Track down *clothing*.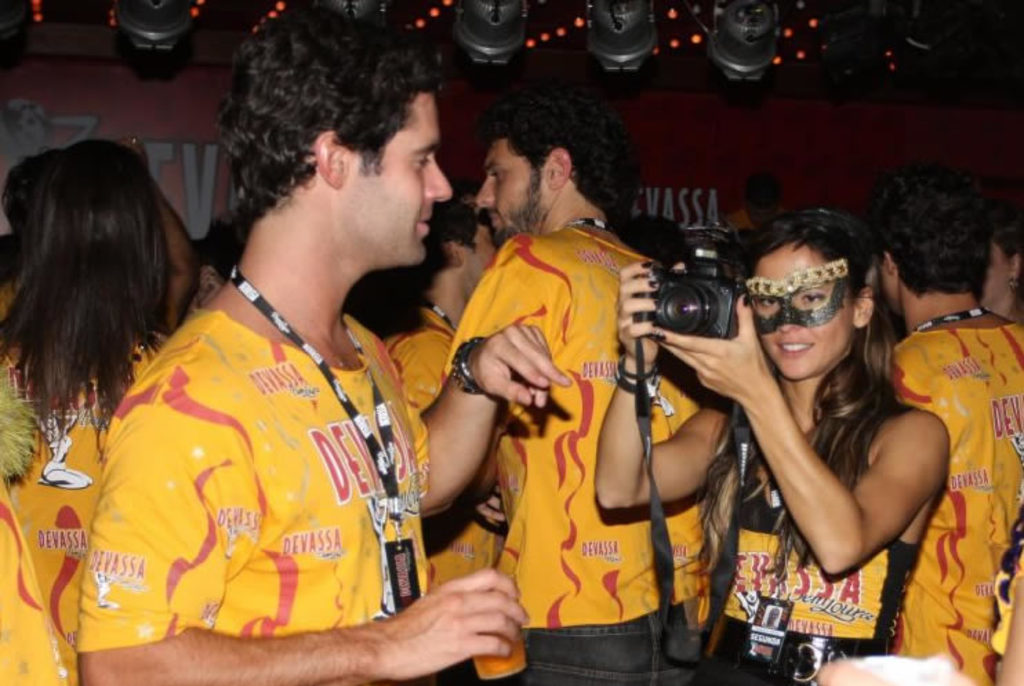
Tracked to (0, 334, 168, 665).
